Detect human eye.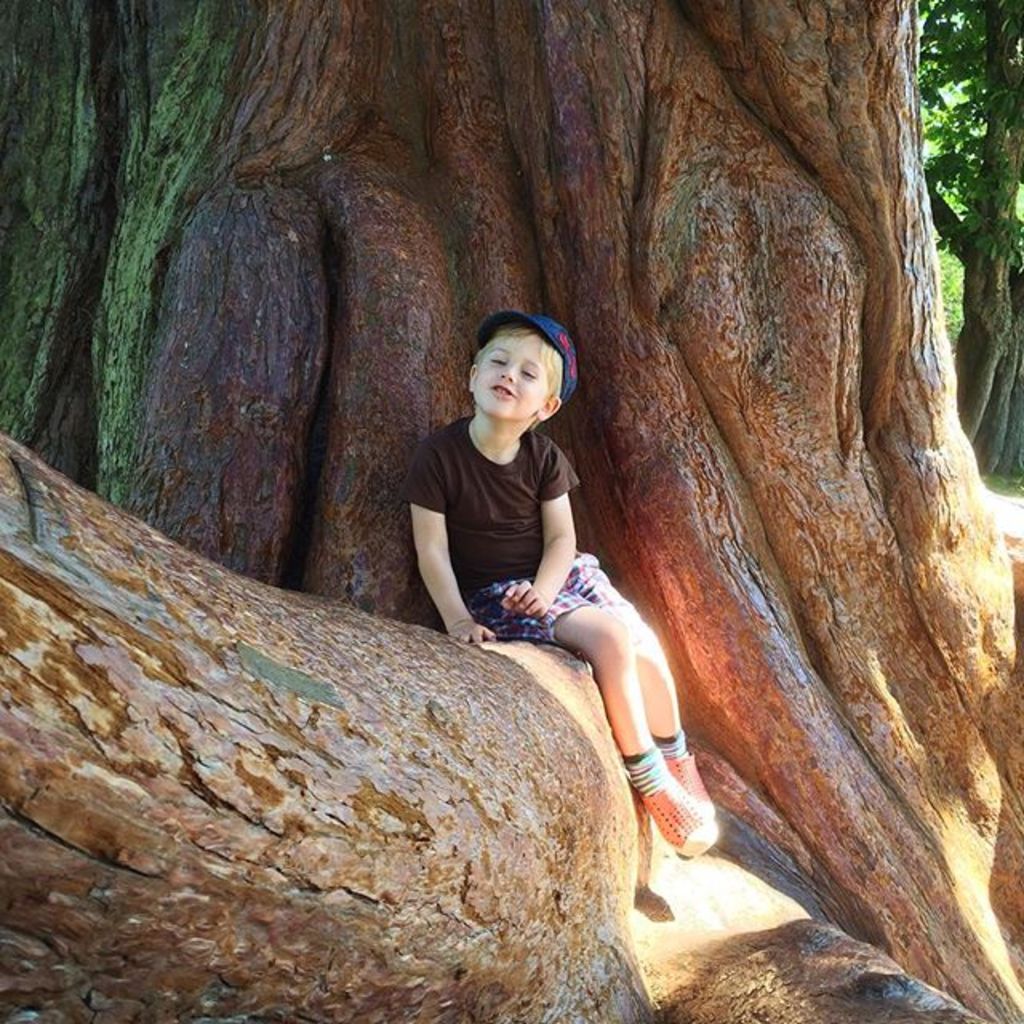
Detected at (left=518, top=366, right=536, bottom=379).
